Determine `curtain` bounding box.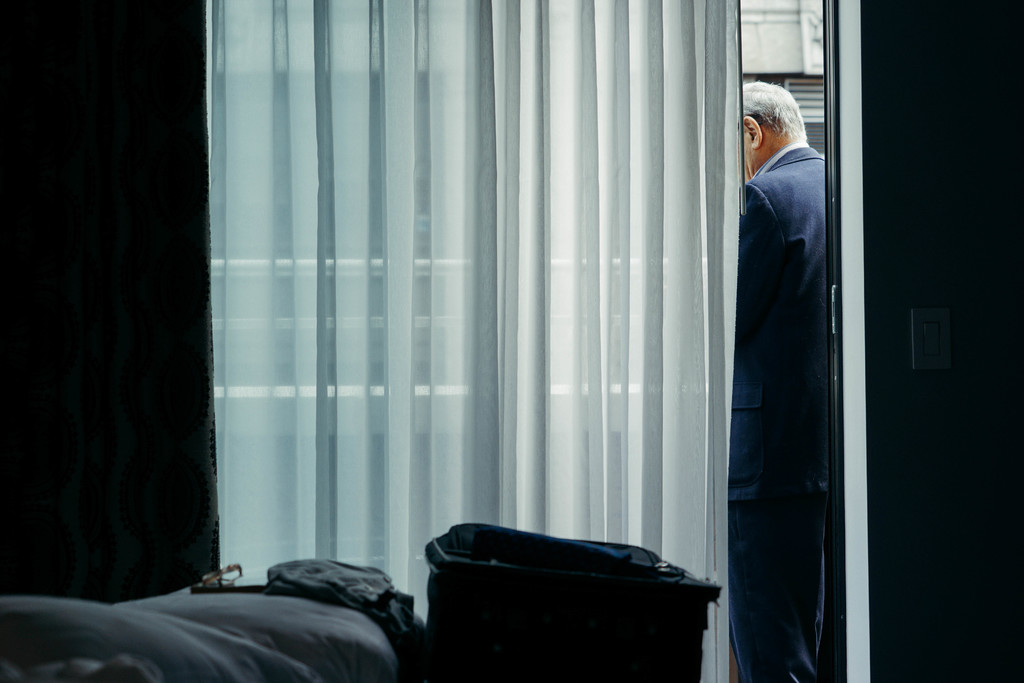
Determined: [147,0,791,668].
